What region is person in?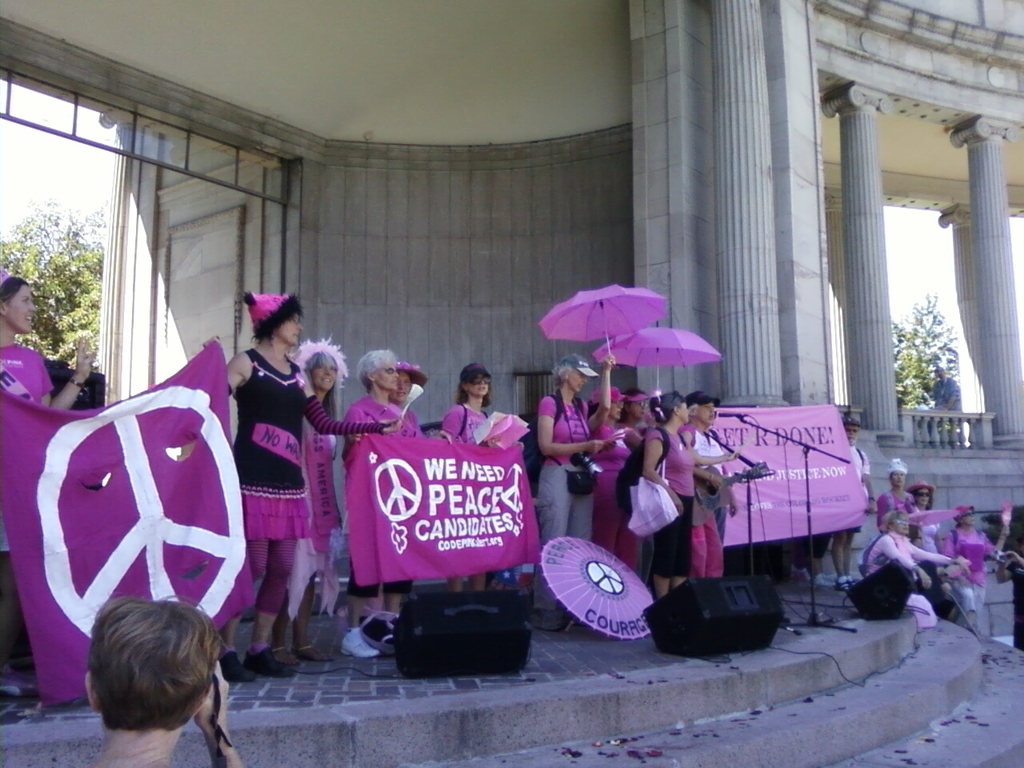
left=634, top=391, right=704, bottom=591.
